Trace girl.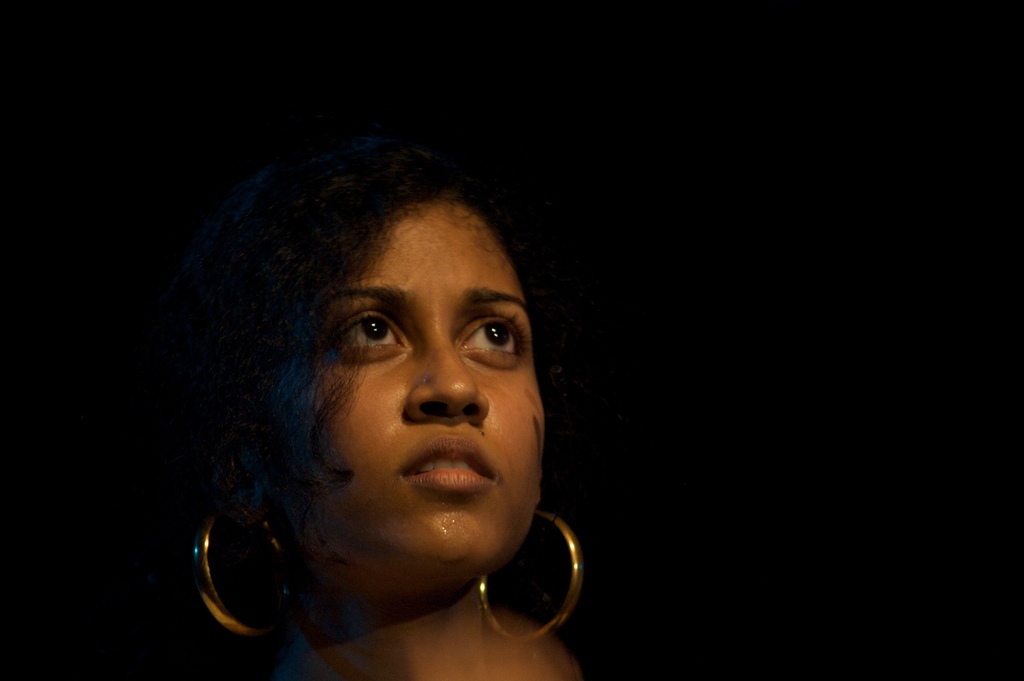
Traced to (x1=154, y1=131, x2=597, y2=680).
